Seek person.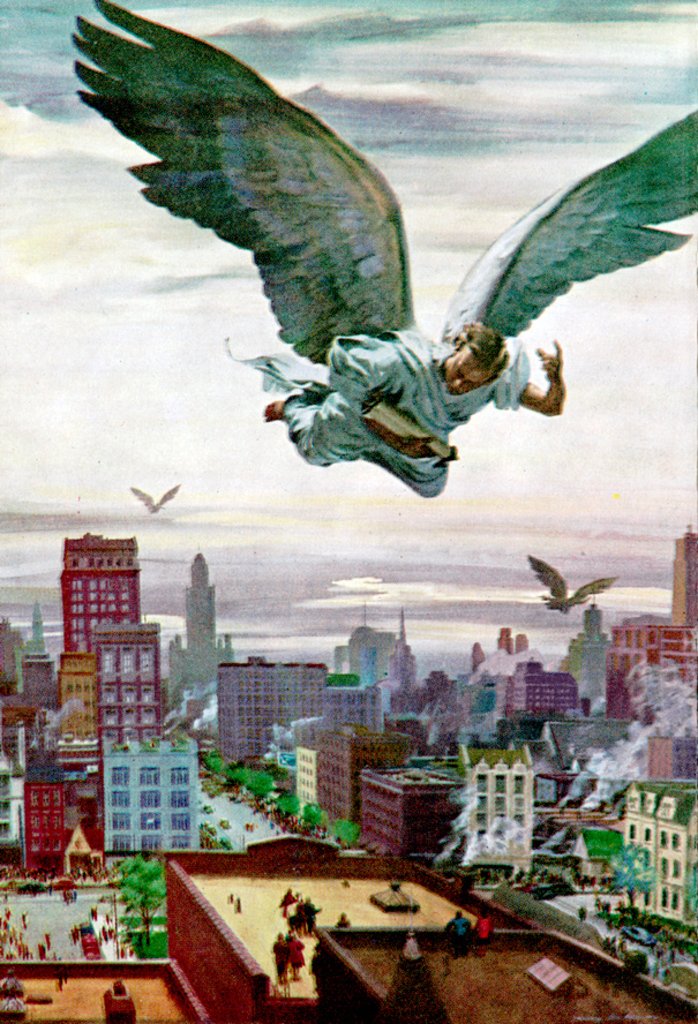
(x1=93, y1=919, x2=106, y2=936).
